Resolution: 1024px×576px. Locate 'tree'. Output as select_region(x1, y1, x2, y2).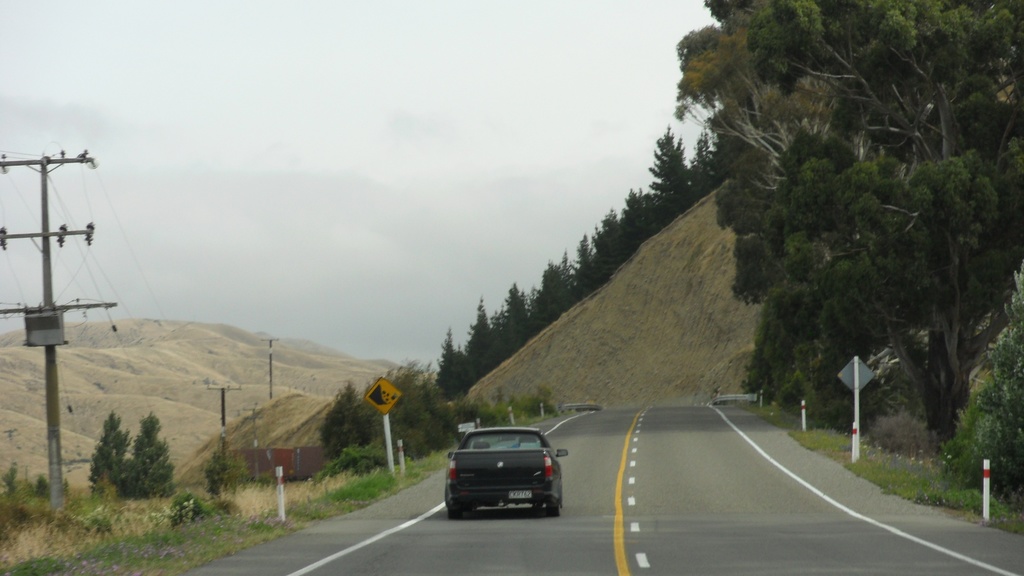
select_region(73, 417, 159, 483).
